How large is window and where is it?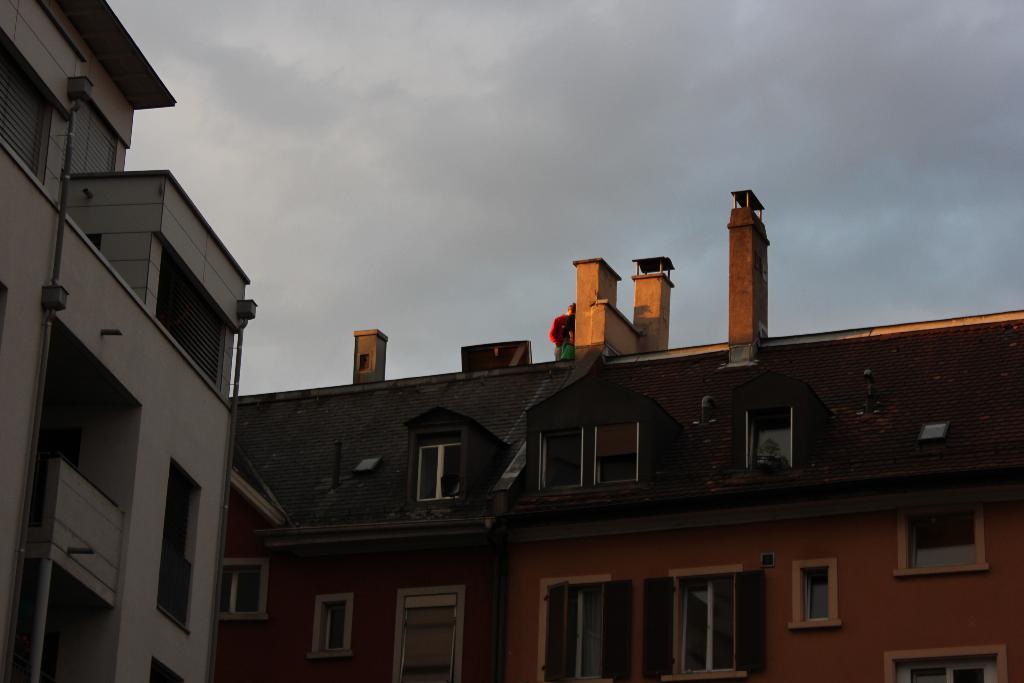
Bounding box: {"x1": 541, "y1": 413, "x2": 643, "y2": 491}.
